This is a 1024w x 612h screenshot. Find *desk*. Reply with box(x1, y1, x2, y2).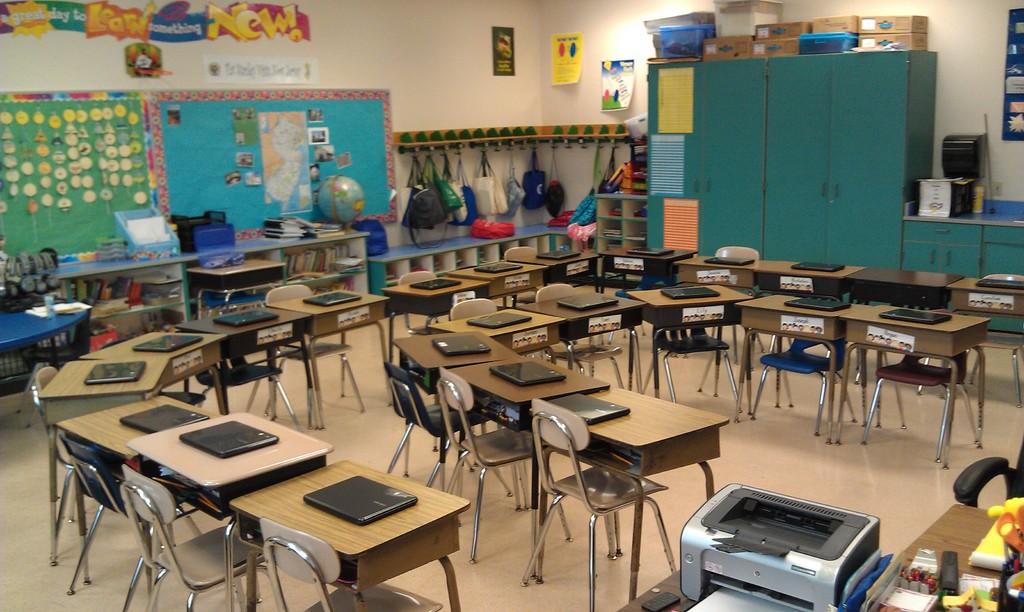
box(839, 300, 993, 447).
